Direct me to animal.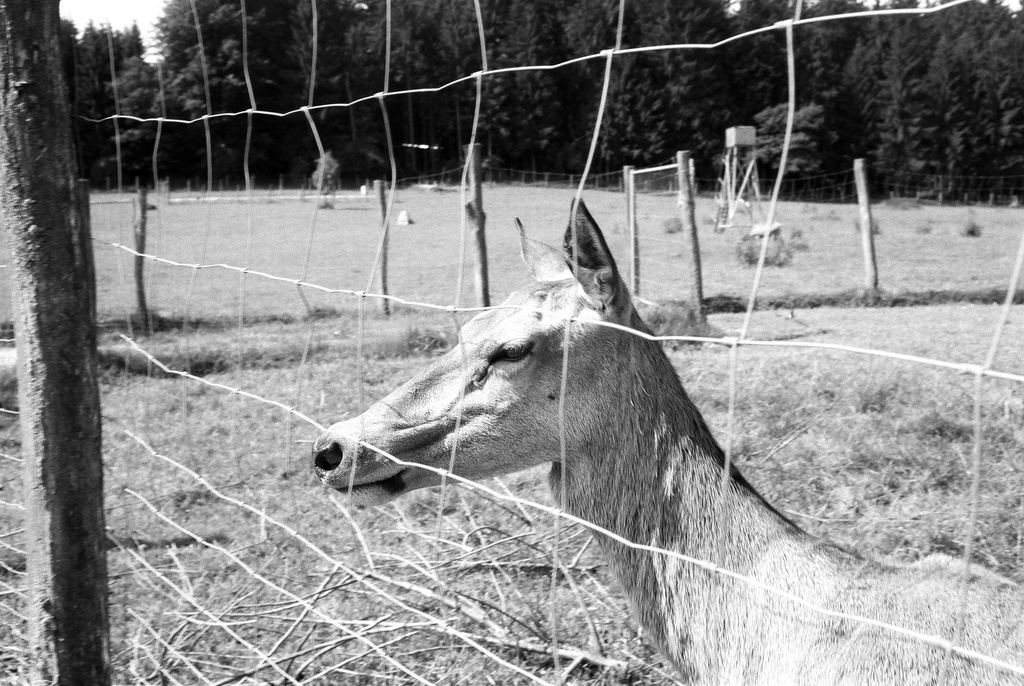
Direction: l=310, t=198, r=1023, b=685.
